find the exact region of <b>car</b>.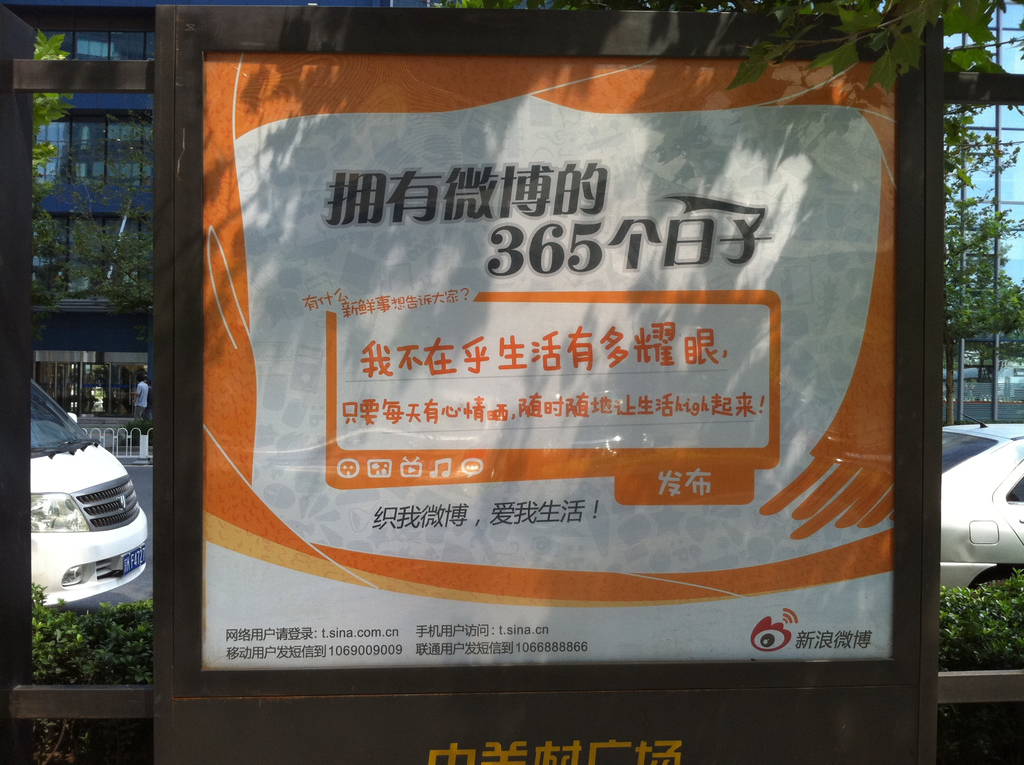
Exact region: (x1=941, y1=423, x2=1023, y2=586).
